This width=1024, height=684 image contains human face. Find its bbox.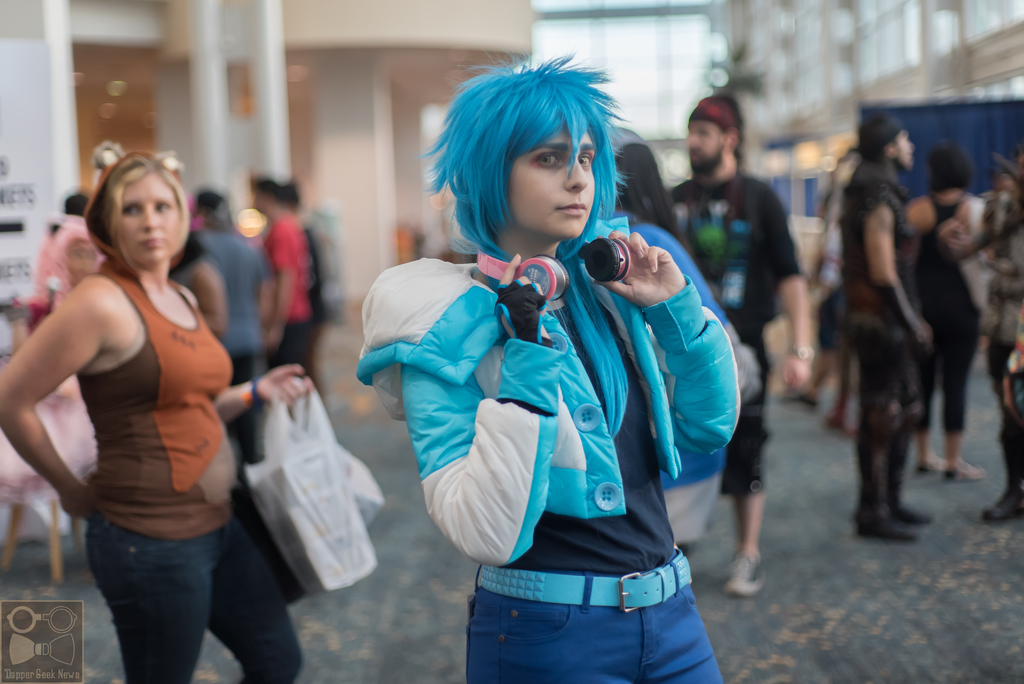
{"left": 504, "top": 130, "right": 596, "bottom": 238}.
